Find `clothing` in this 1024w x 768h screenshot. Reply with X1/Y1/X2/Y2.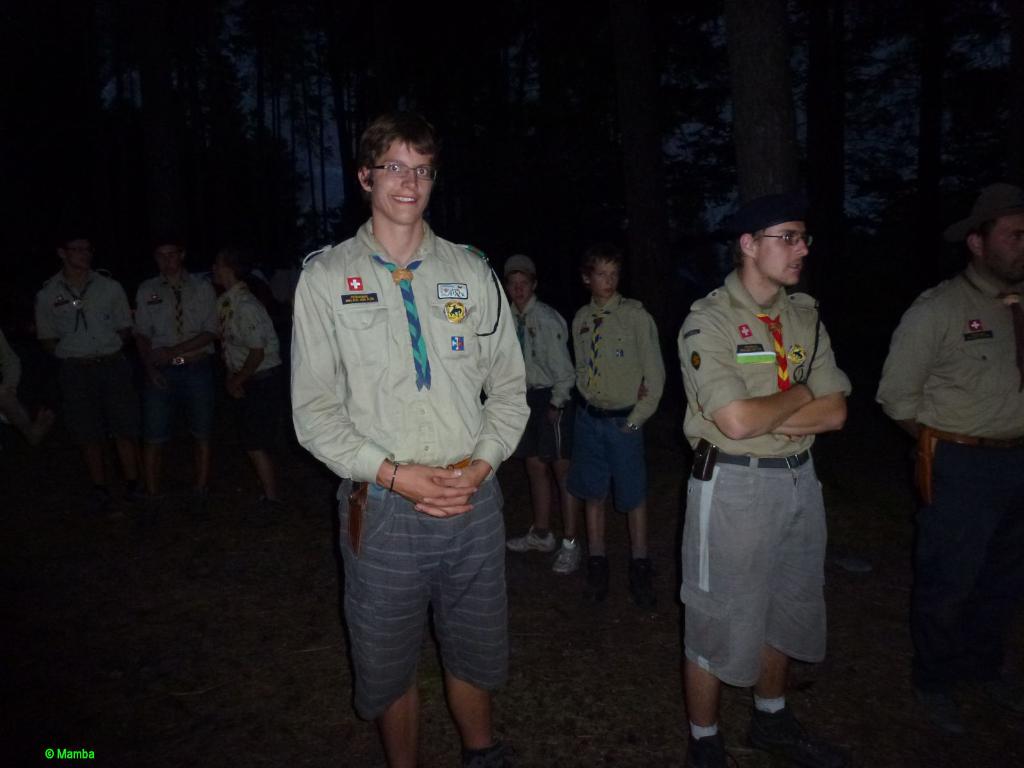
288/214/530/726.
